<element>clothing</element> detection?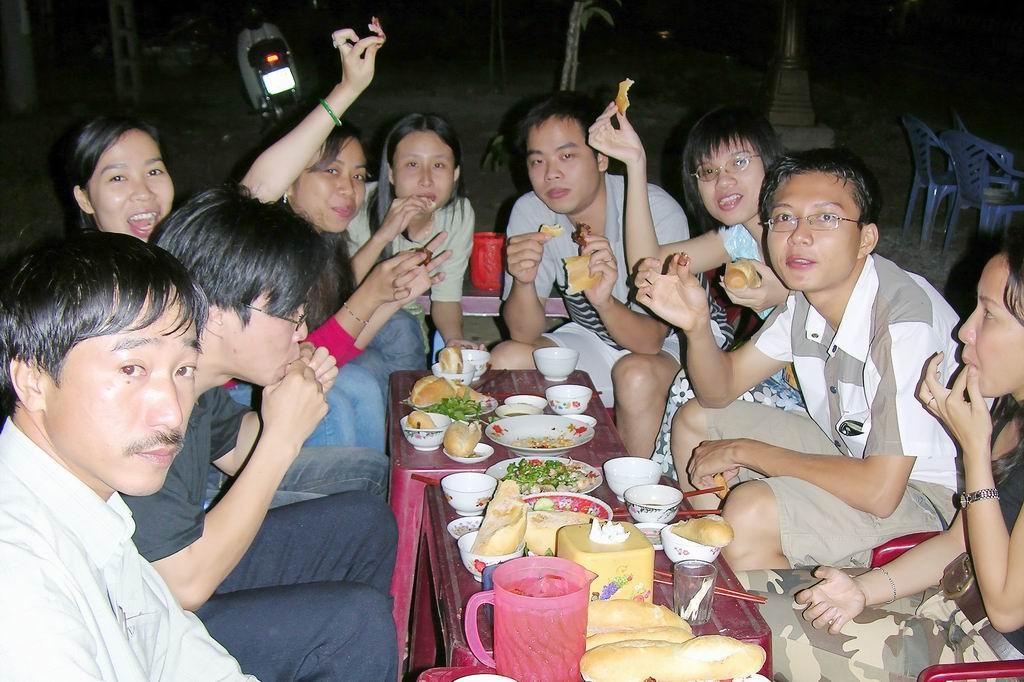
BBox(499, 169, 735, 404)
